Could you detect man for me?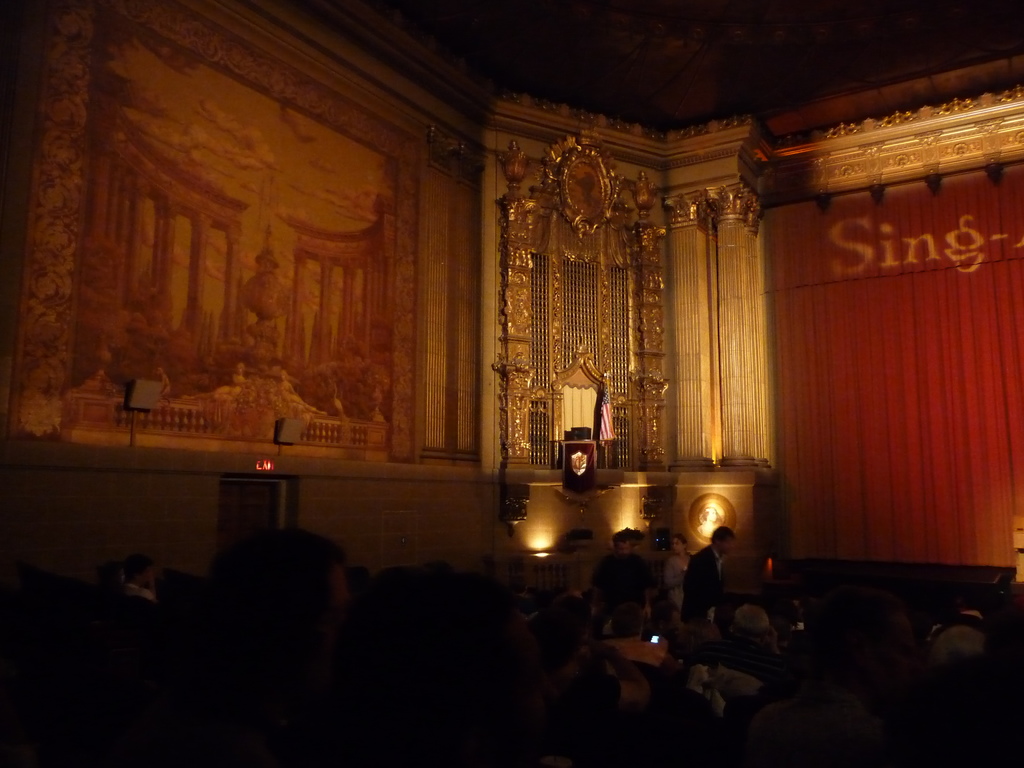
Detection result: bbox=(664, 532, 692, 614).
